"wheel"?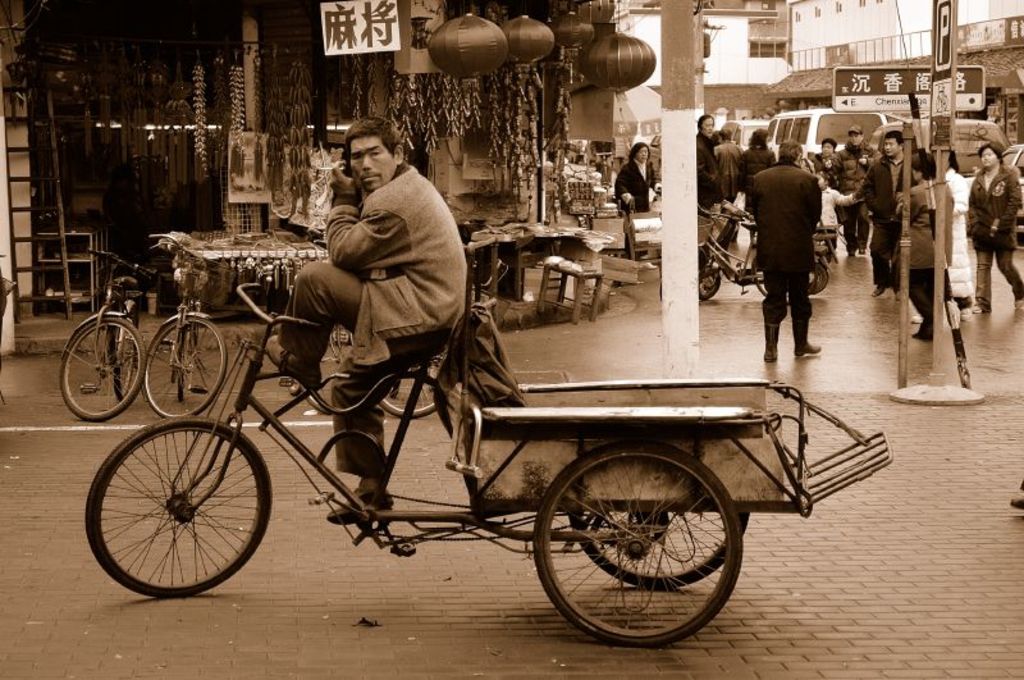
bbox=[77, 420, 271, 602]
